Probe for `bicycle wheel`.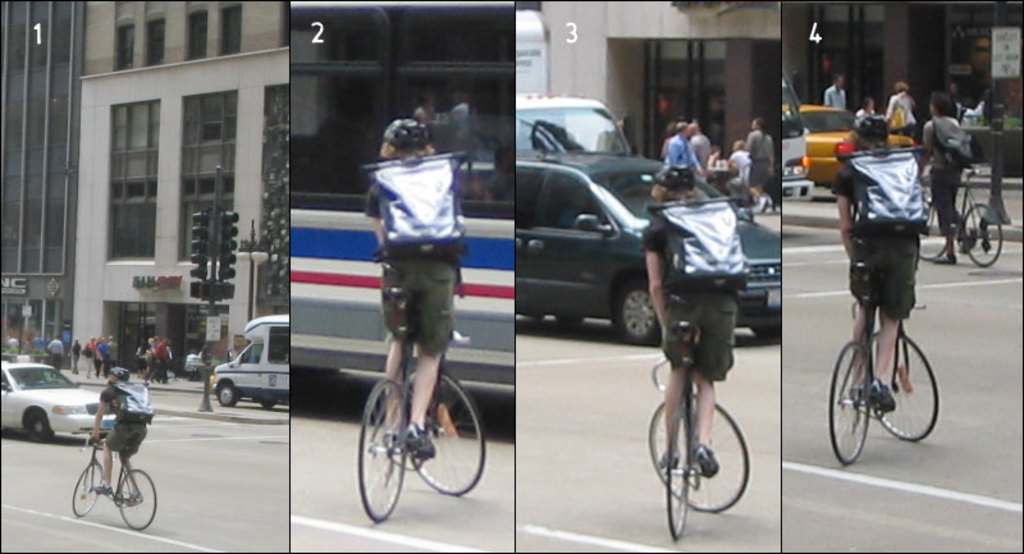
Probe result: 826, 340, 873, 464.
